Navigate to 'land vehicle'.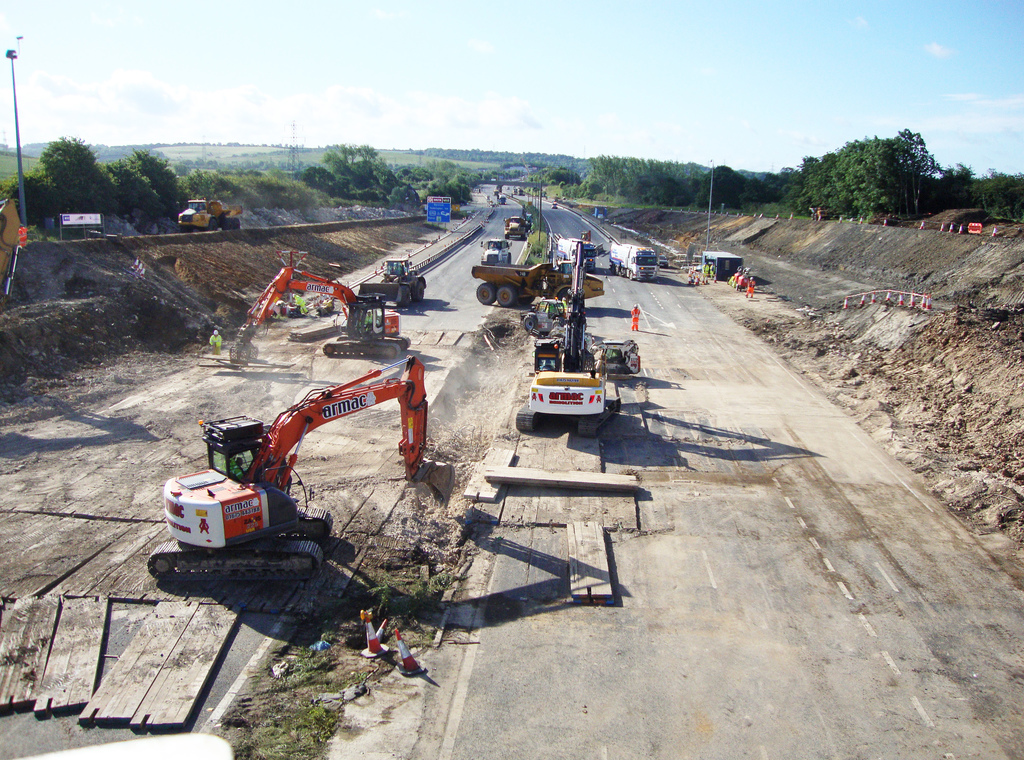
Navigation target: {"left": 351, "top": 259, "right": 421, "bottom": 310}.
